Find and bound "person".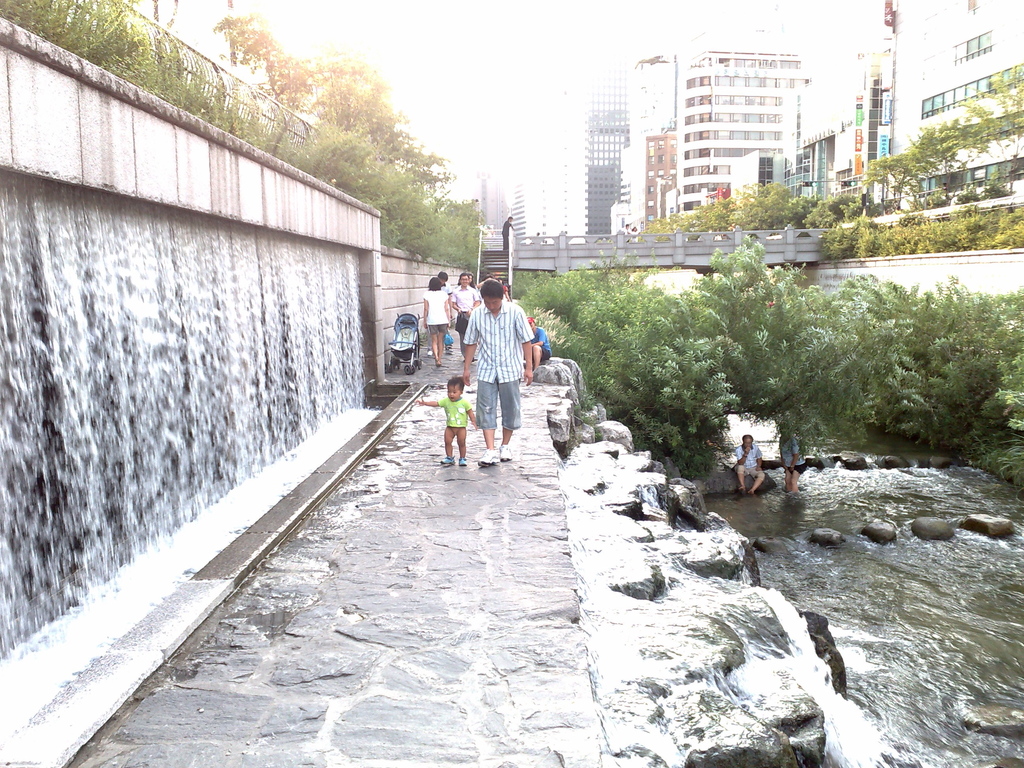
Bound: left=423, top=376, right=477, bottom=472.
